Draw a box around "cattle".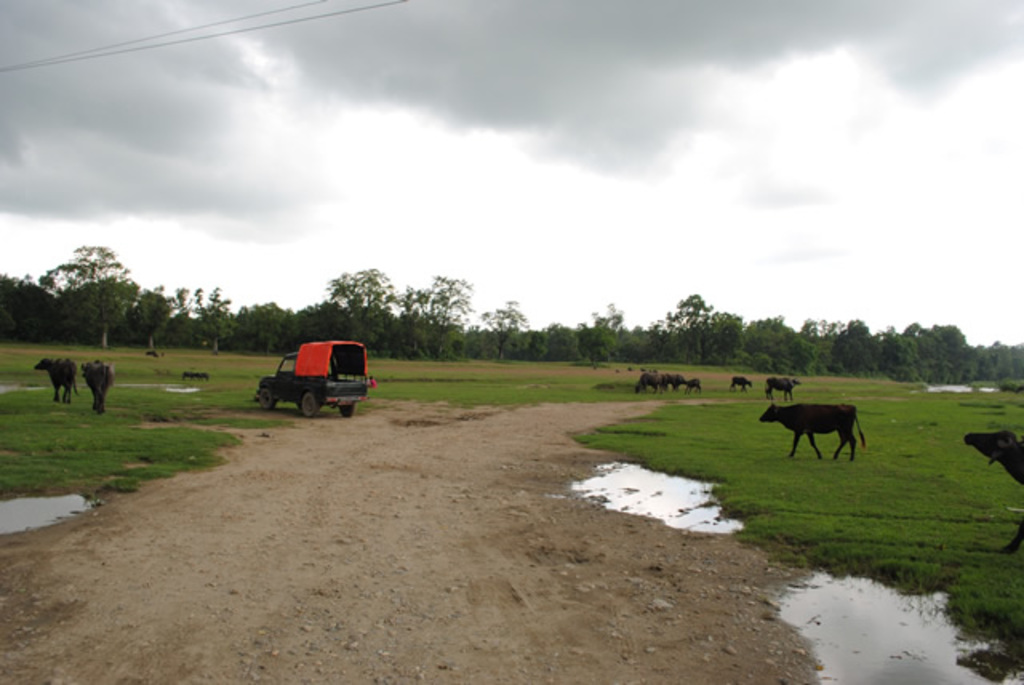
region(35, 357, 80, 402).
